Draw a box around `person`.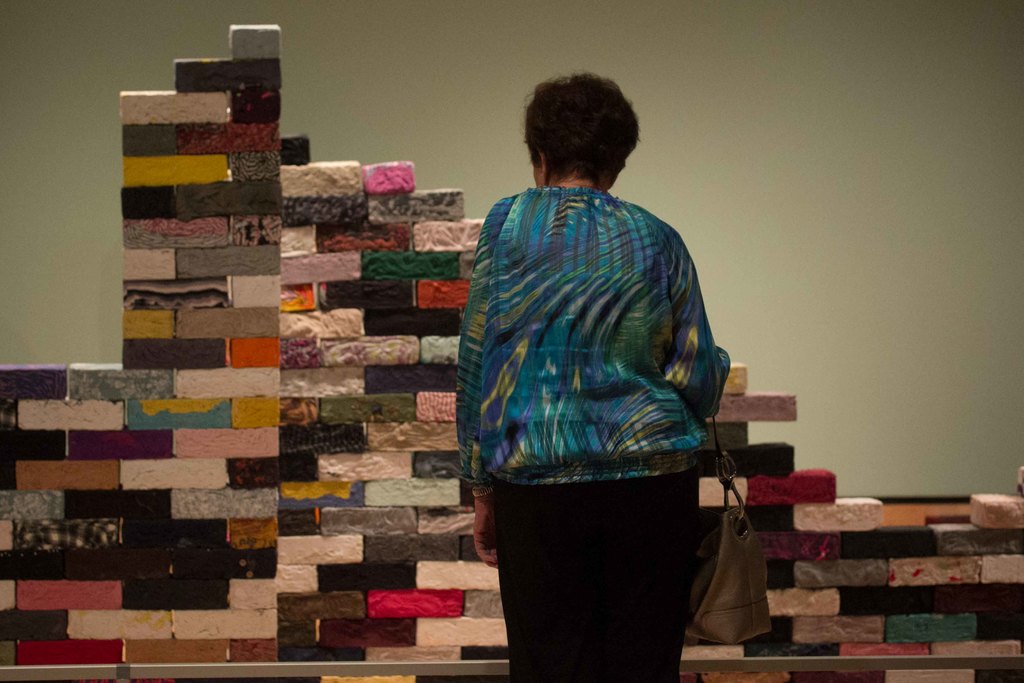
x1=449, y1=95, x2=754, y2=643.
